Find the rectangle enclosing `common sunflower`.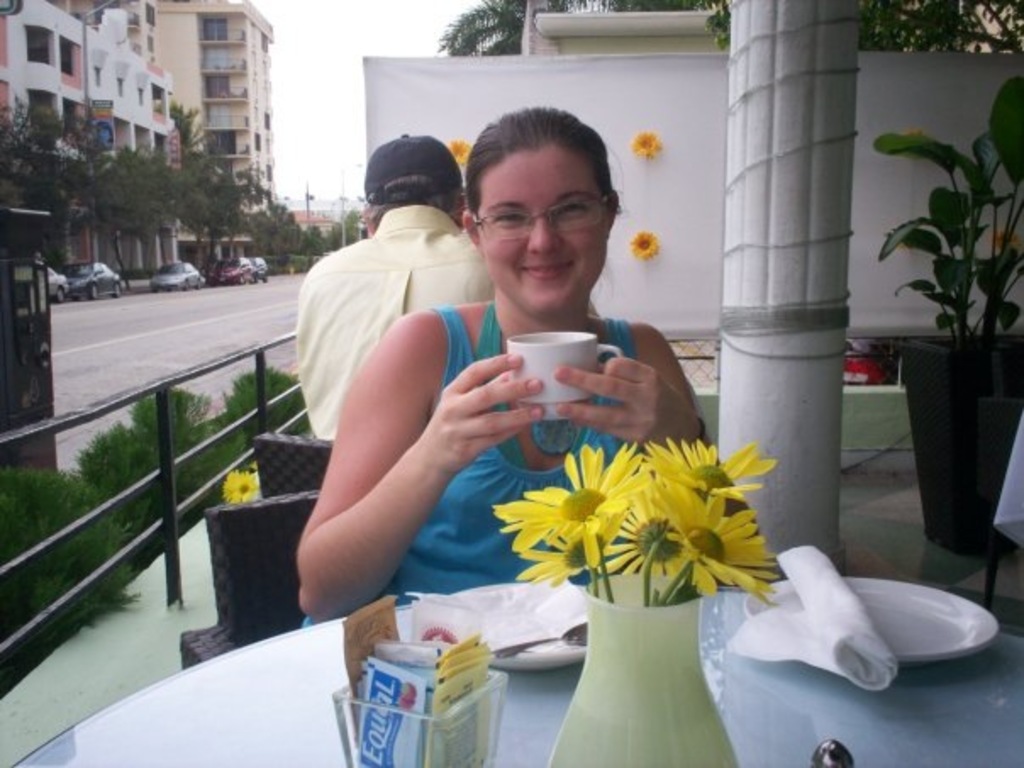
<bbox>609, 478, 697, 585</bbox>.
